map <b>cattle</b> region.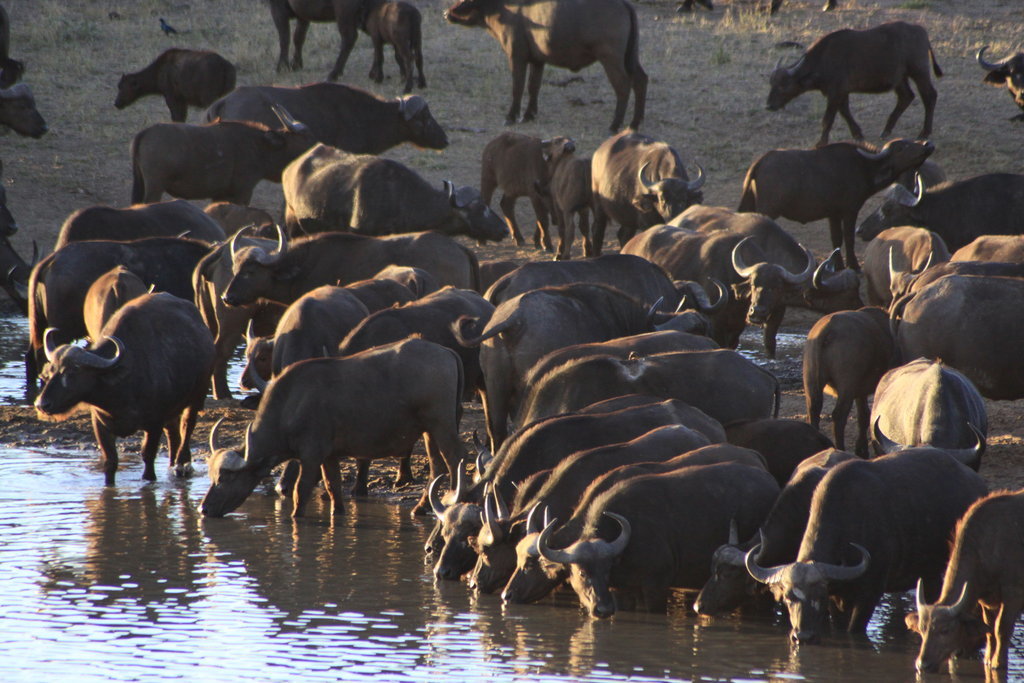
Mapped to rect(479, 256, 725, 324).
